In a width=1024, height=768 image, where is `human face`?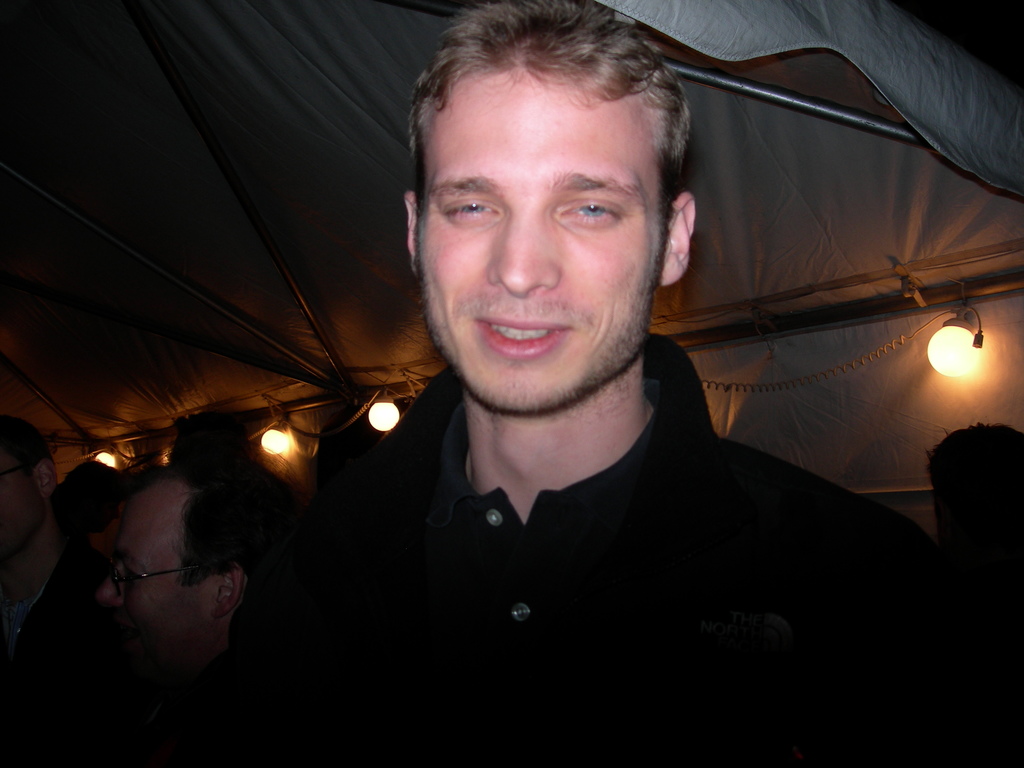
l=419, t=60, r=661, b=410.
